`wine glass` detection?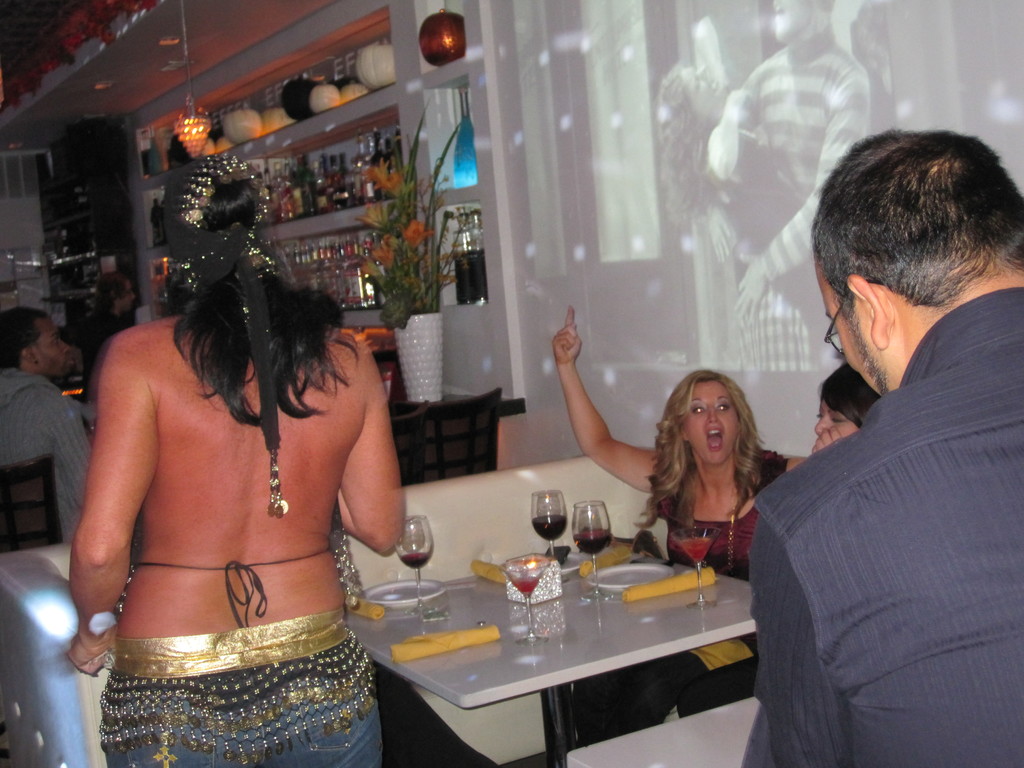
pyautogui.locateOnScreen(530, 488, 567, 580)
